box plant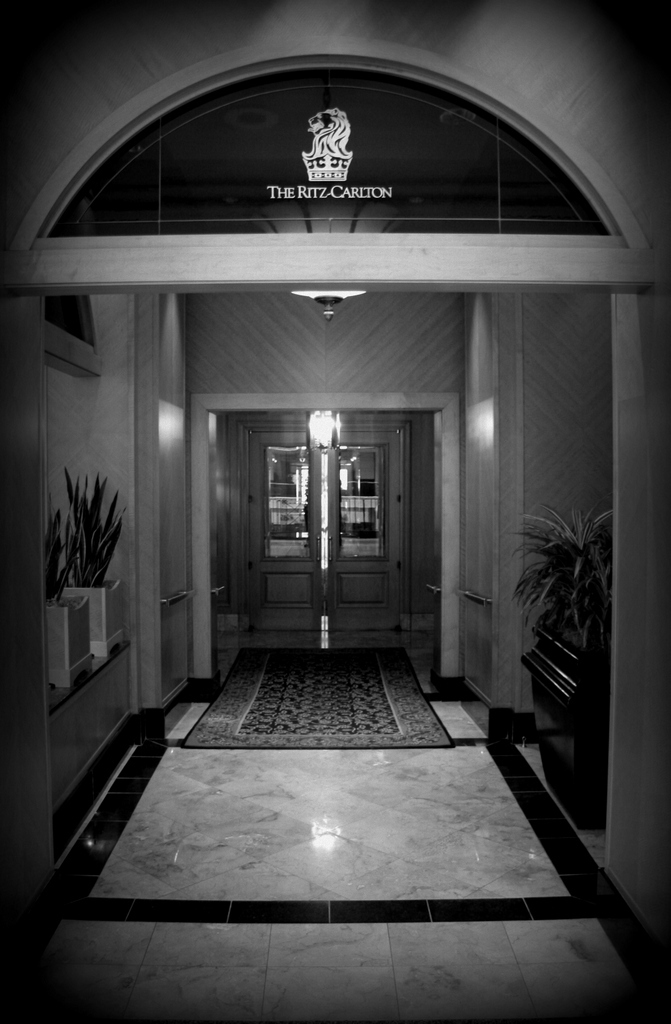
x1=504 y1=477 x2=636 y2=704
